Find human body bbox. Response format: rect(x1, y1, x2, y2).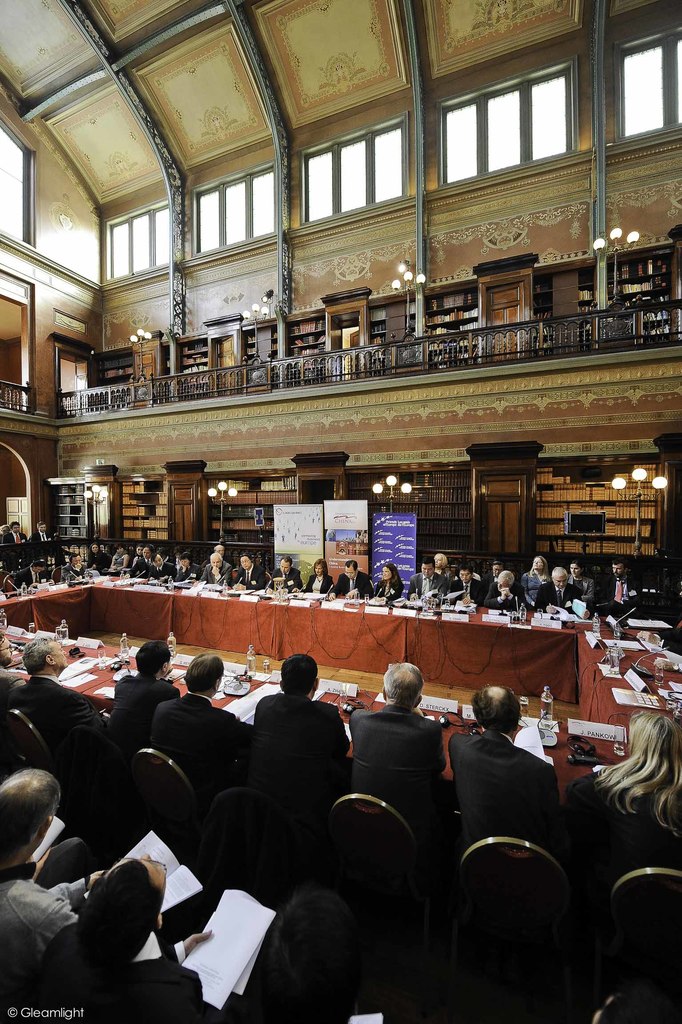
rect(15, 561, 47, 590).
